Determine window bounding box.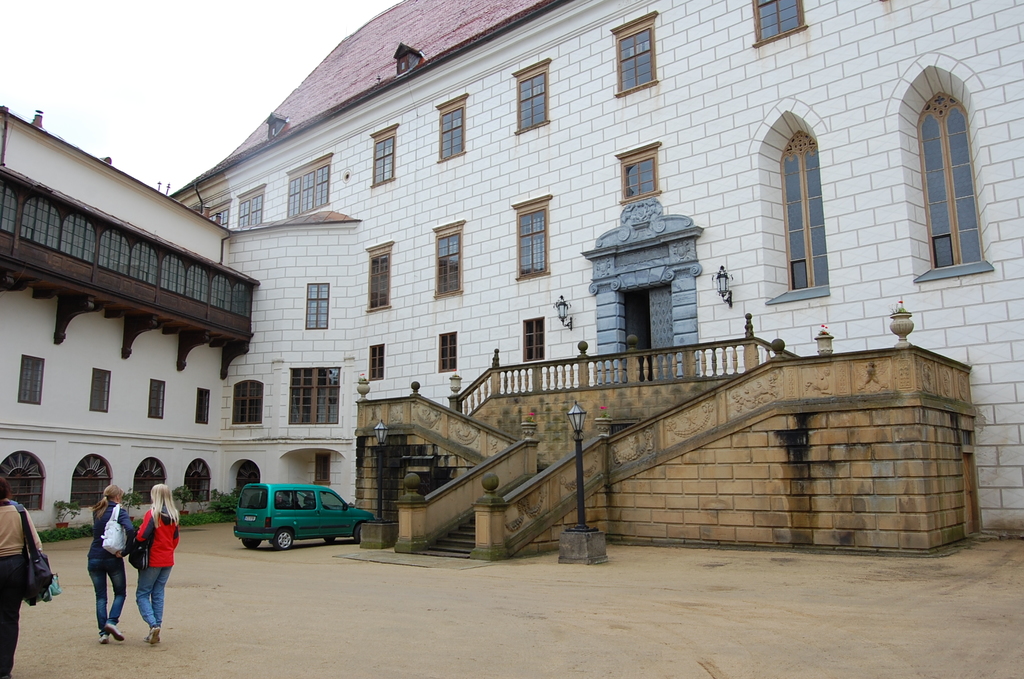
Determined: 182:459:212:501.
